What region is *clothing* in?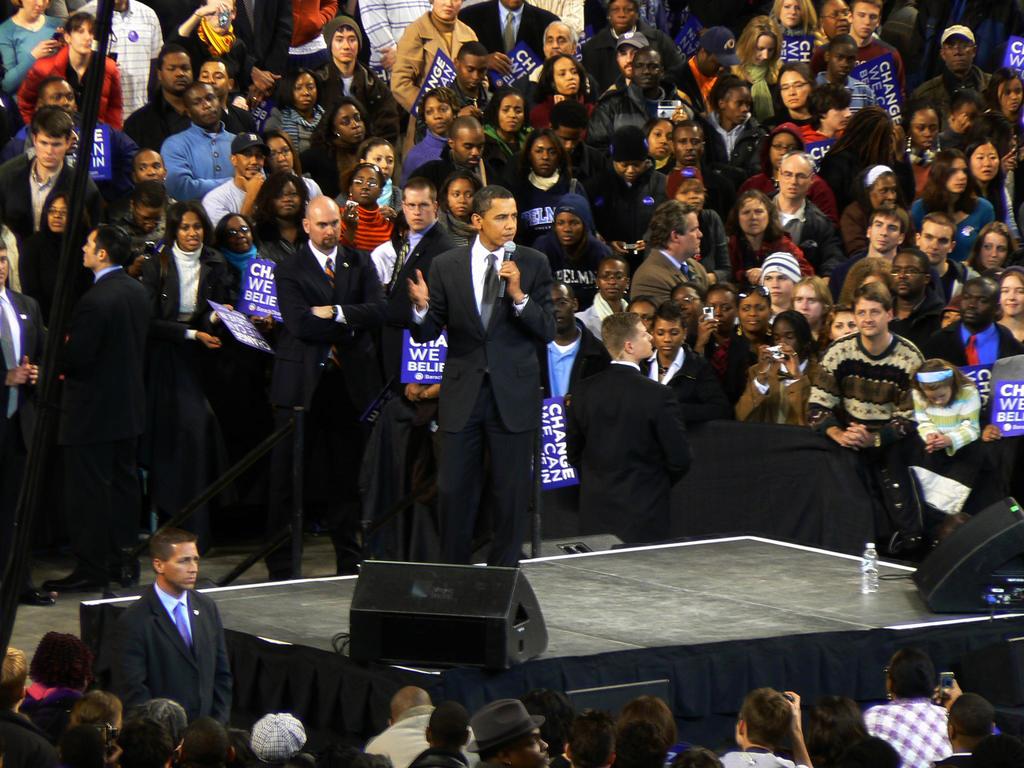
[573, 289, 640, 341].
